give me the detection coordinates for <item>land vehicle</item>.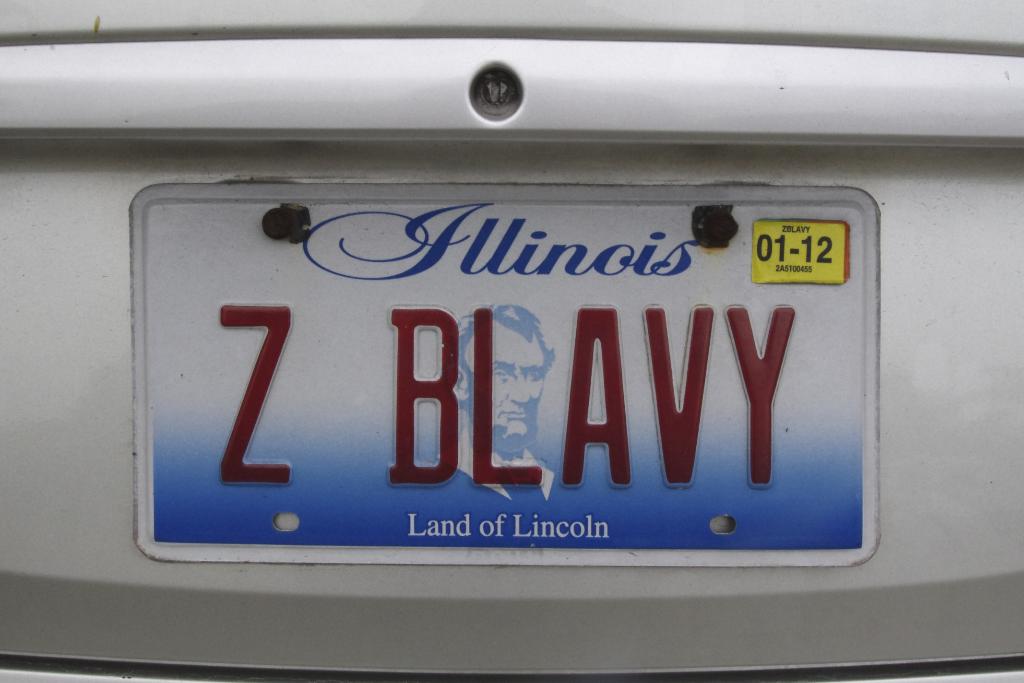
x1=0 y1=0 x2=1023 y2=682.
